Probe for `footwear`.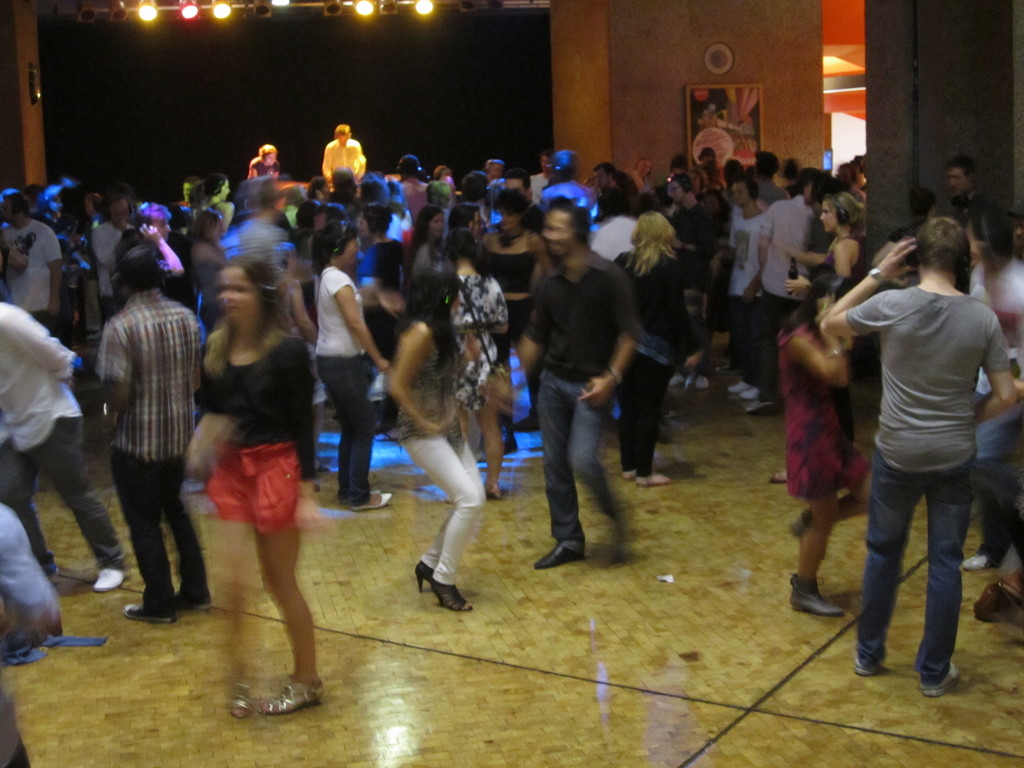
Probe result: 257,673,327,712.
